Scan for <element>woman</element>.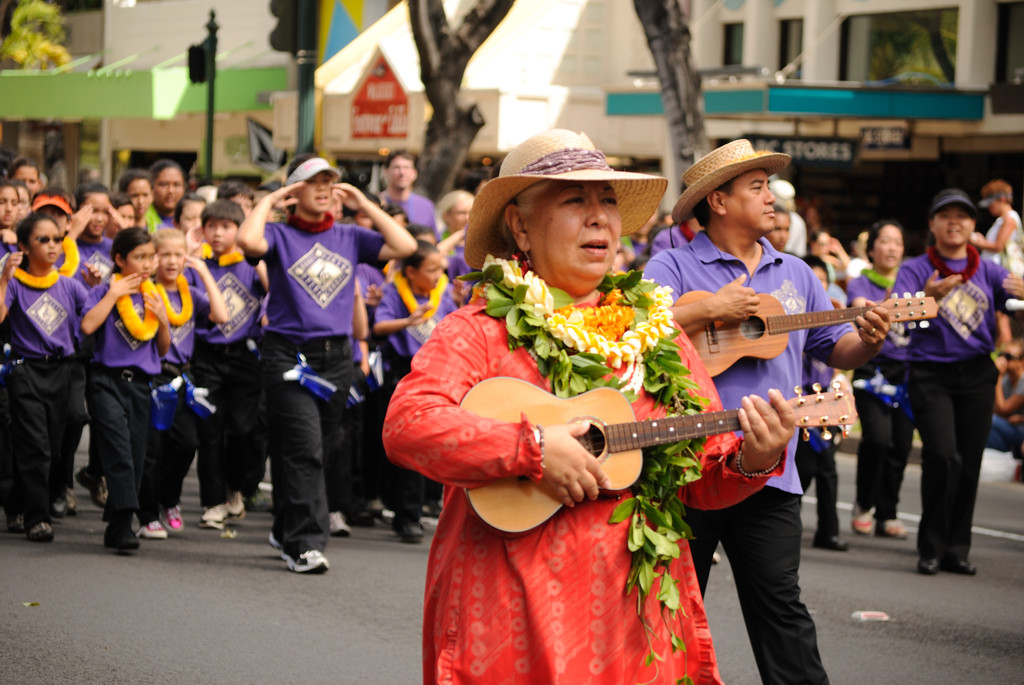
Scan result: [left=412, top=147, right=826, bottom=665].
